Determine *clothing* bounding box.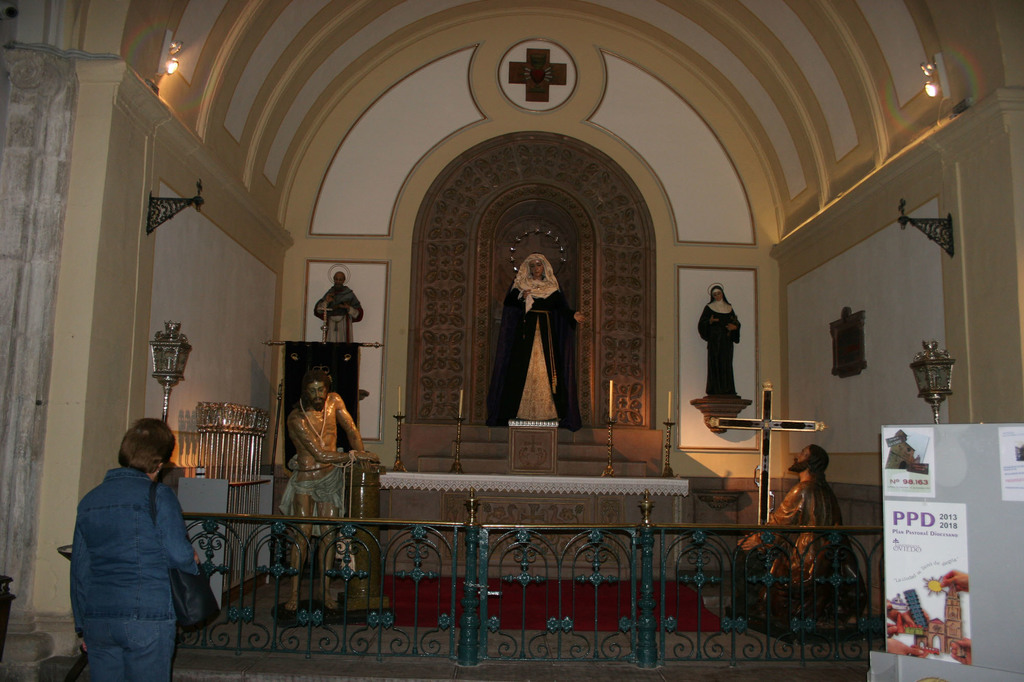
Determined: [x1=755, y1=482, x2=870, y2=626].
